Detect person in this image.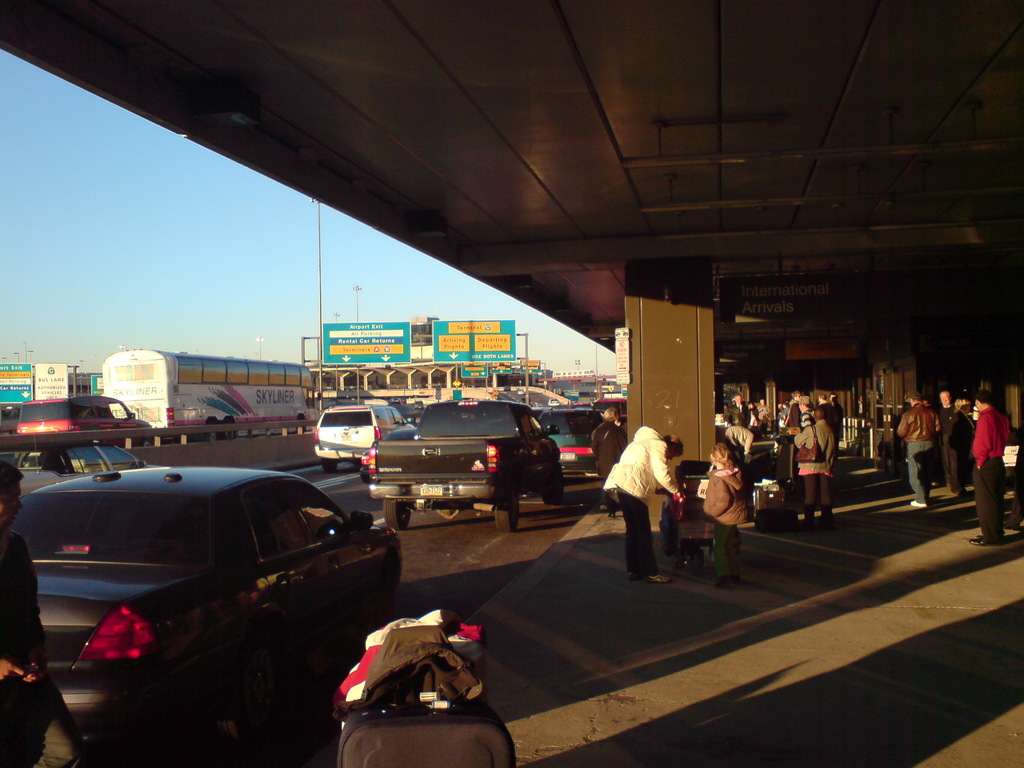
Detection: region(950, 396, 980, 483).
